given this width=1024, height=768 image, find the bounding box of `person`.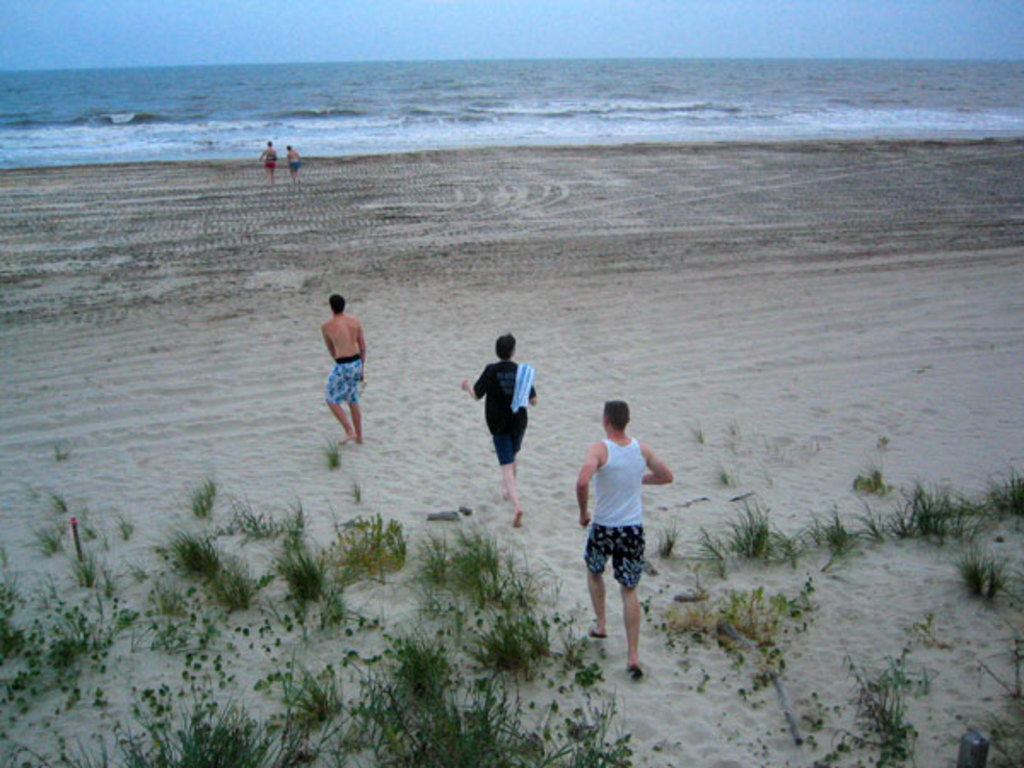
[258, 143, 273, 176].
